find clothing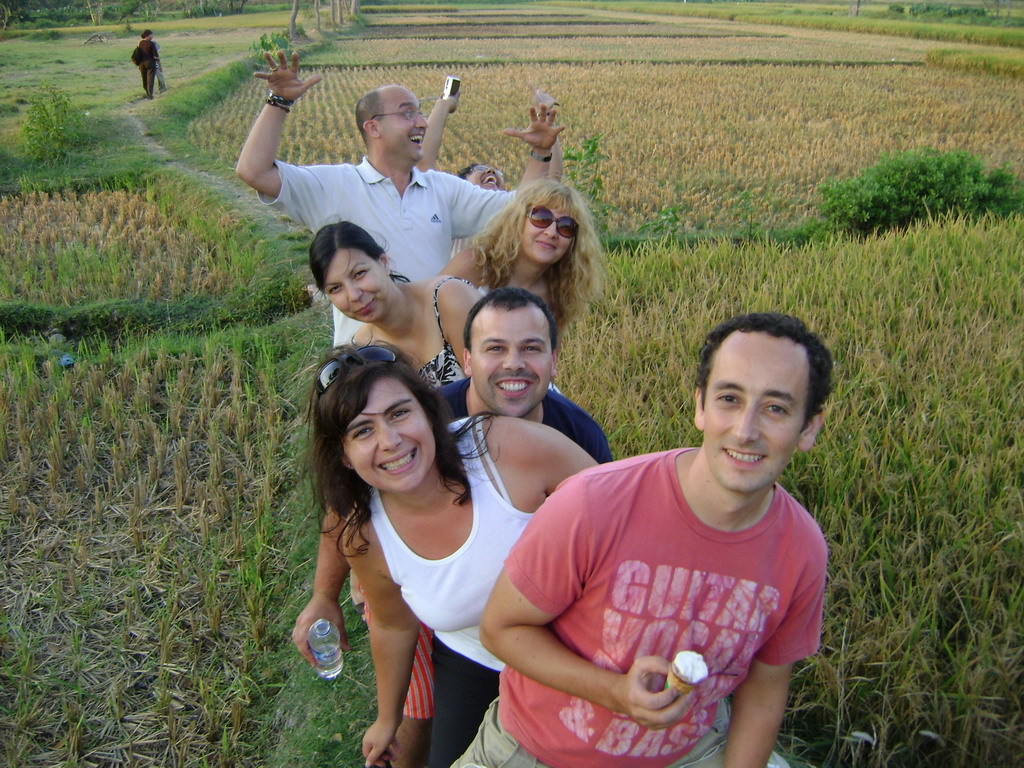
BBox(152, 39, 166, 92)
